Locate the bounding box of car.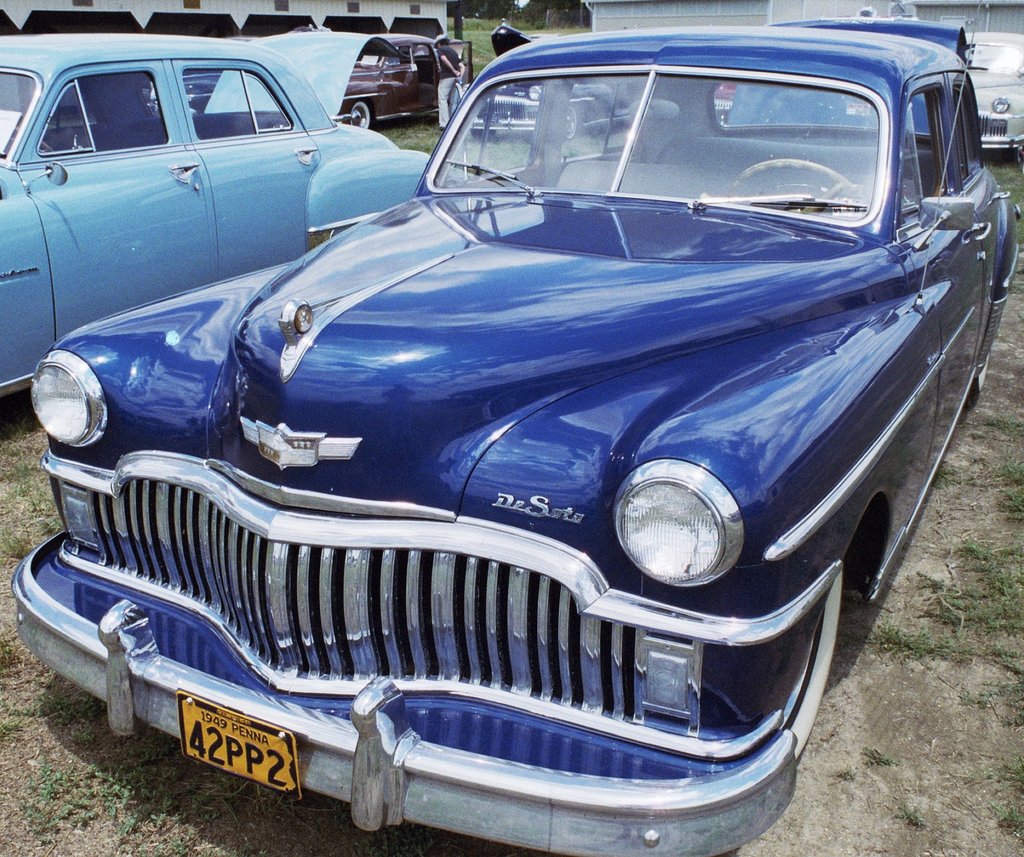
Bounding box: [left=14, top=4, right=1023, bottom=854].
